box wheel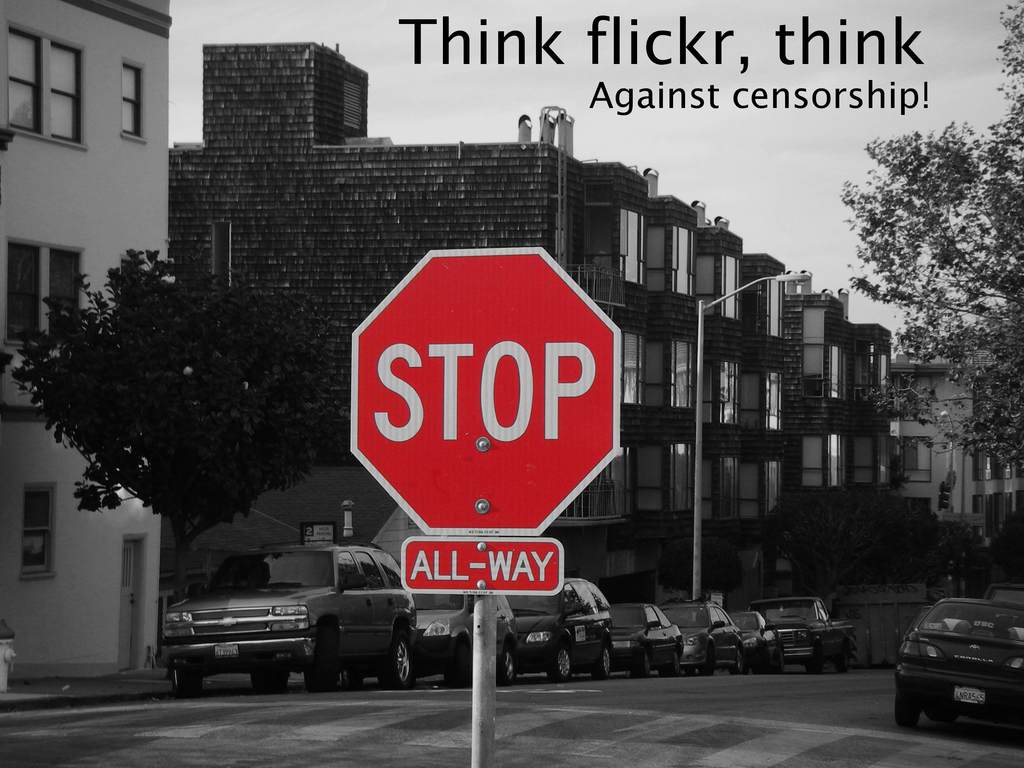
[left=890, top=688, right=921, bottom=726]
